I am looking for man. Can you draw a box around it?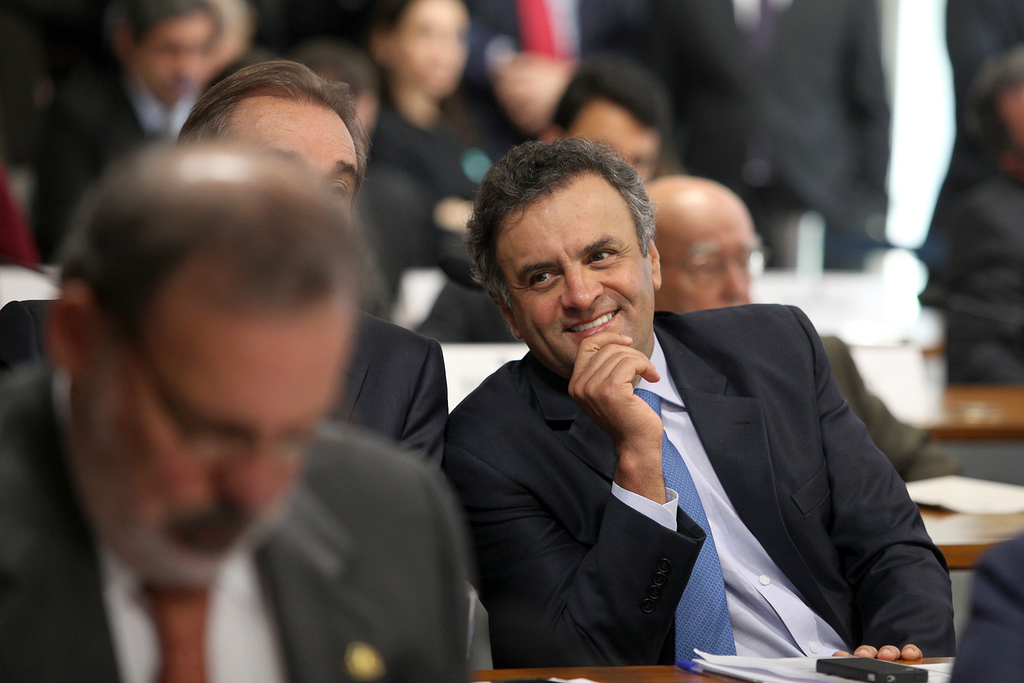
Sure, the bounding box is (0,128,484,682).
